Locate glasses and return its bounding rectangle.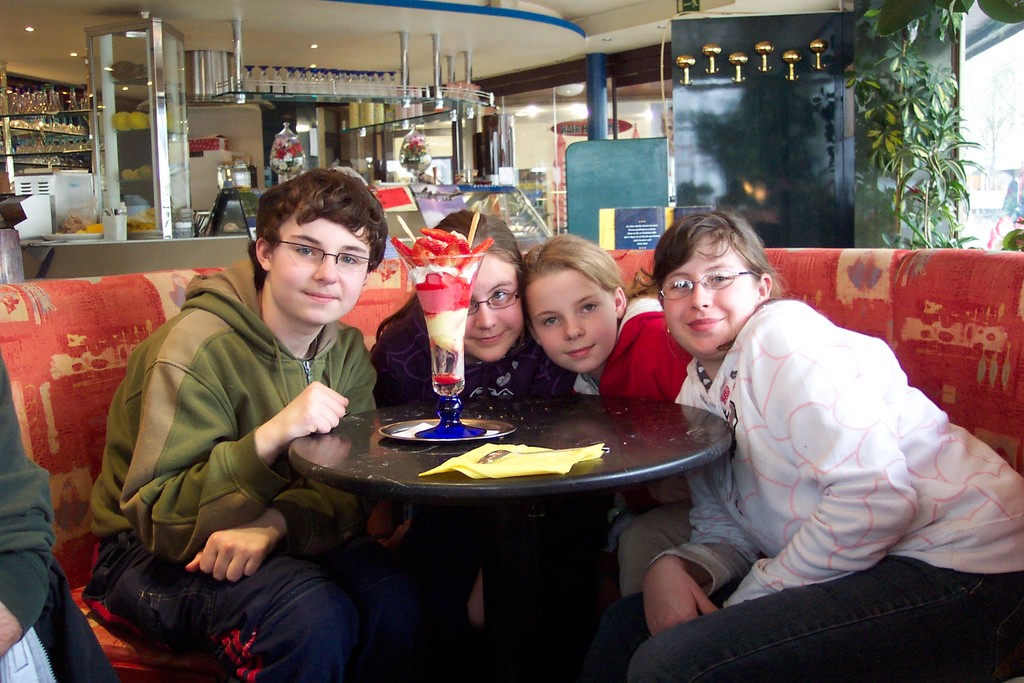
x1=251 y1=235 x2=376 y2=279.
